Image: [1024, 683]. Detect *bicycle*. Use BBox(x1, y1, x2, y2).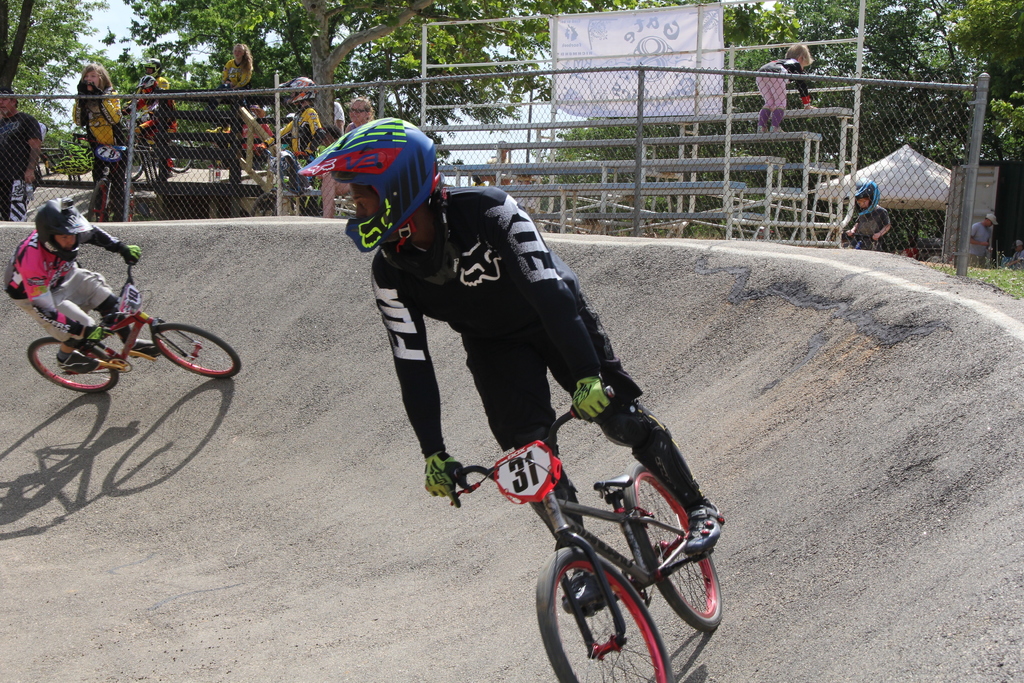
BBox(248, 144, 351, 218).
